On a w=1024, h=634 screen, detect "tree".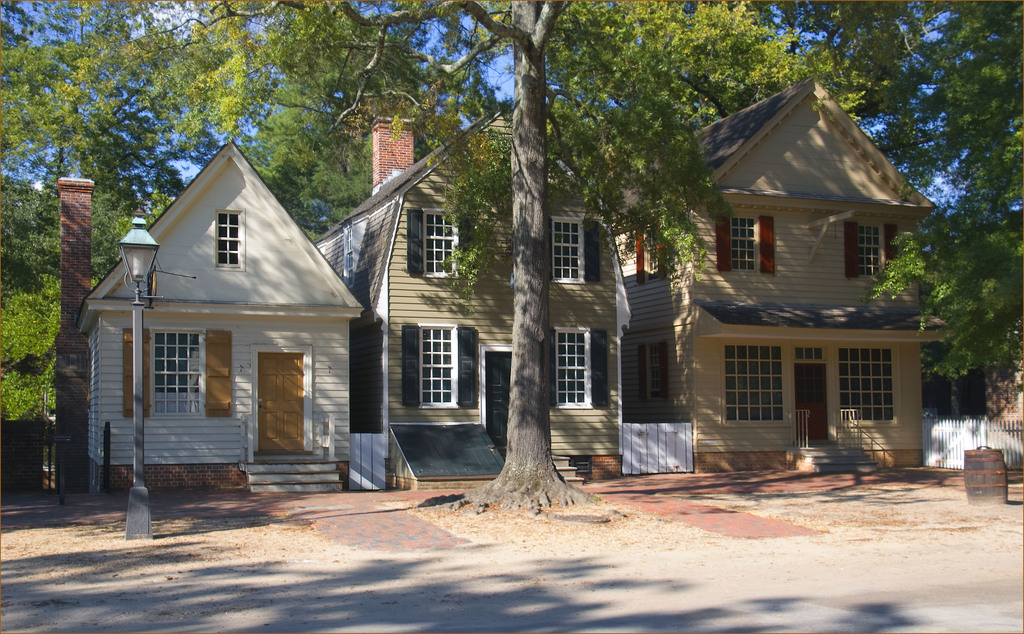
detection(217, 0, 667, 509).
